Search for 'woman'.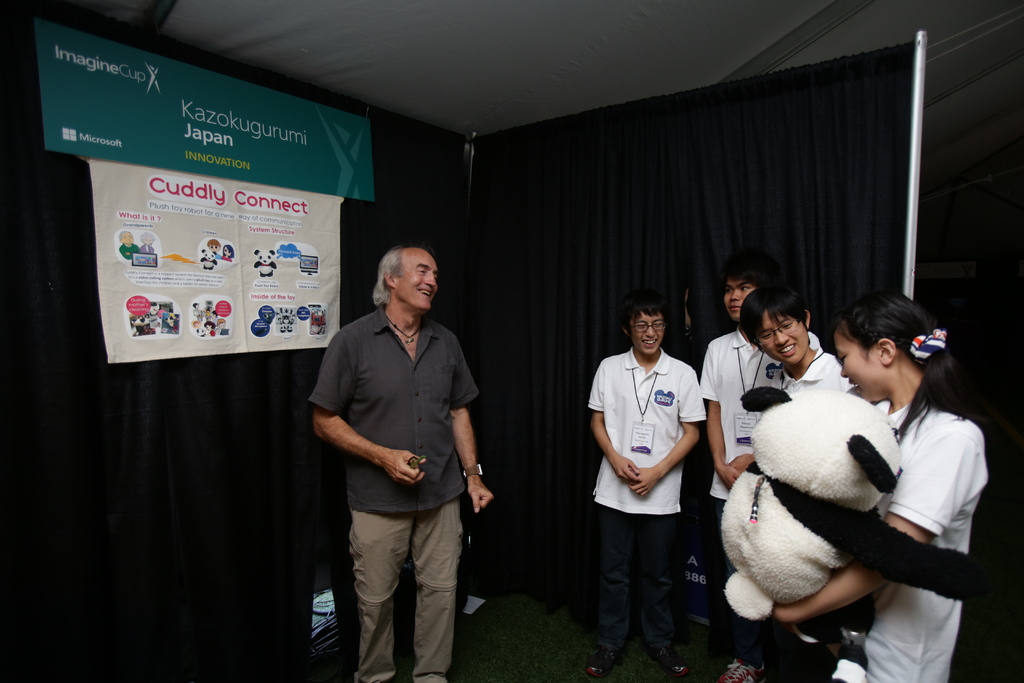
Found at [756,283,987,682].
